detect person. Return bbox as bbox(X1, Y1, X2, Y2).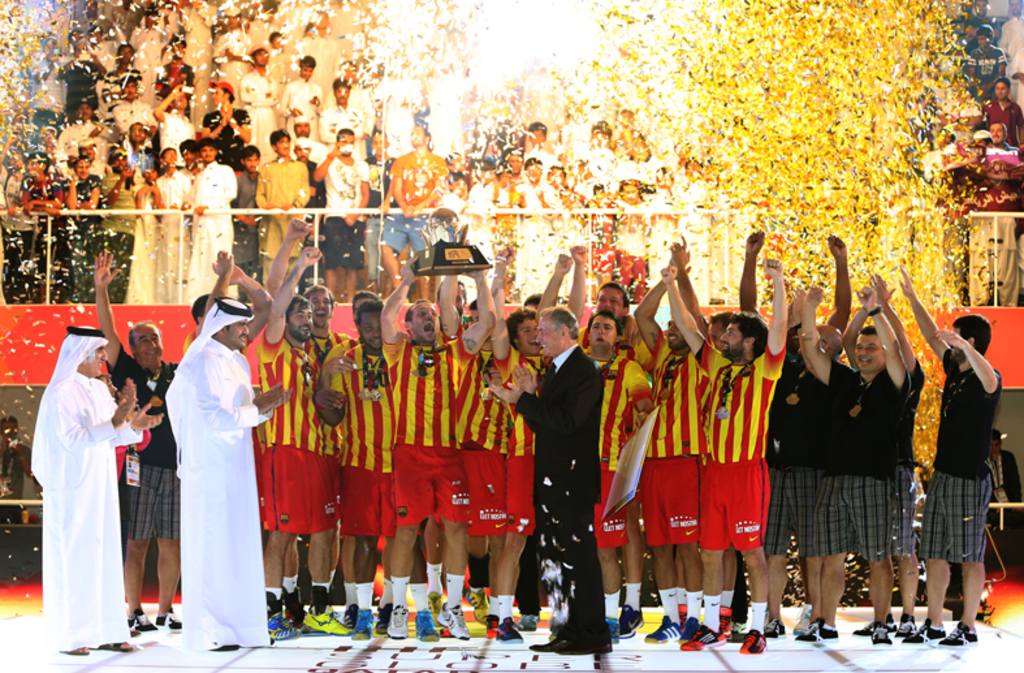
bbox(567, 249, 641, 346).
